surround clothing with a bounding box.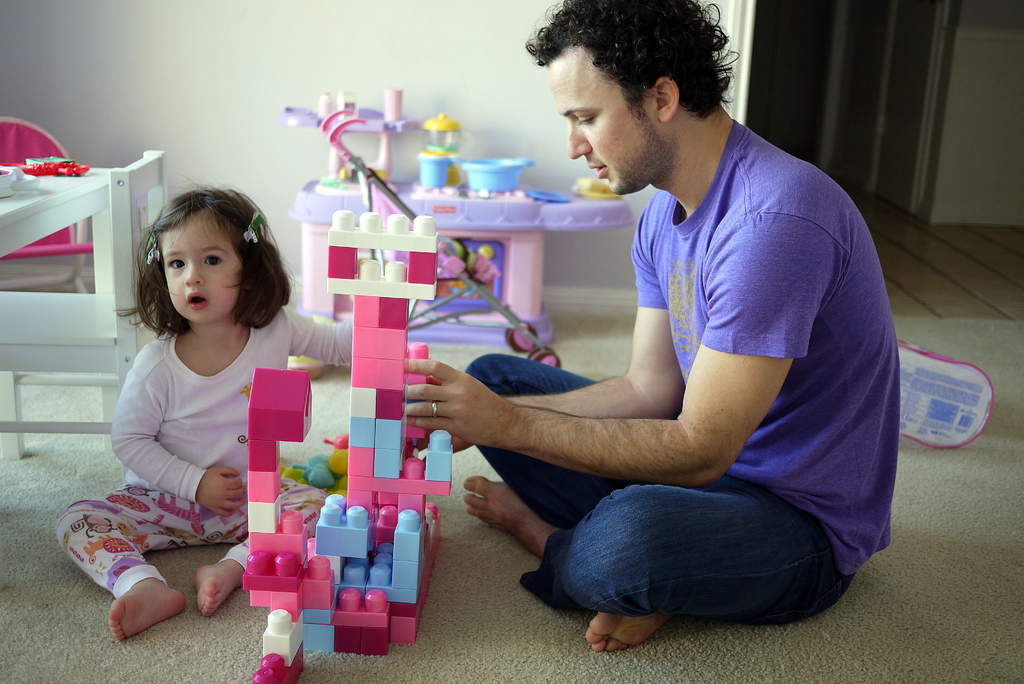
x1=59 y1=292 x2=378 y2=597.
